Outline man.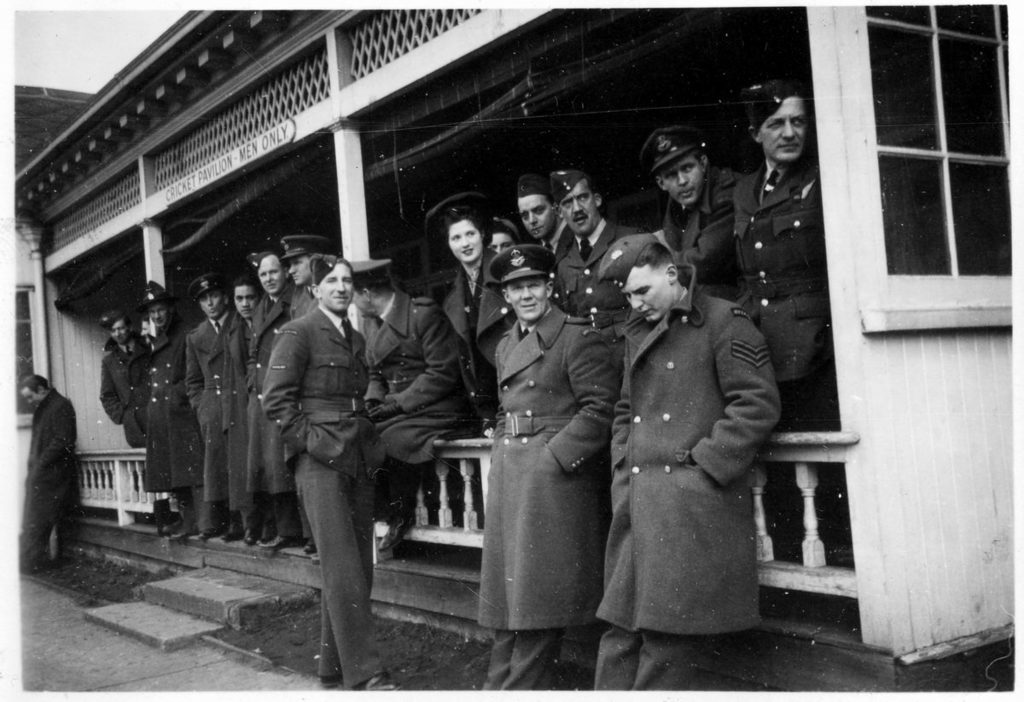
Outline: rect(765, 82, 855, 606).
